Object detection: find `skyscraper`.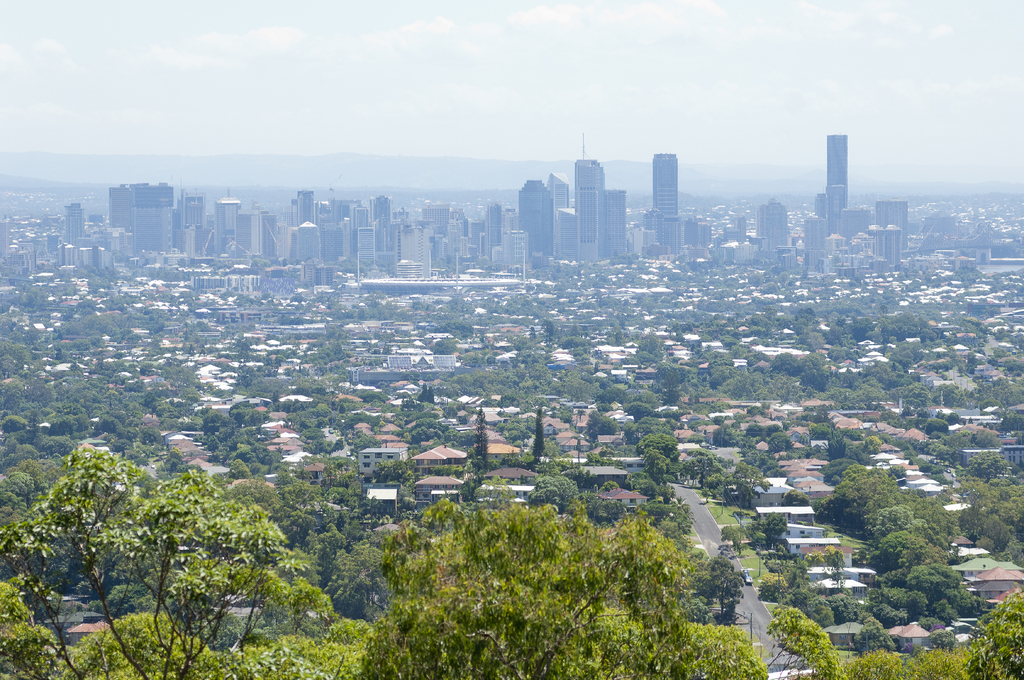
l=349, t=200, r=380, b=276.
